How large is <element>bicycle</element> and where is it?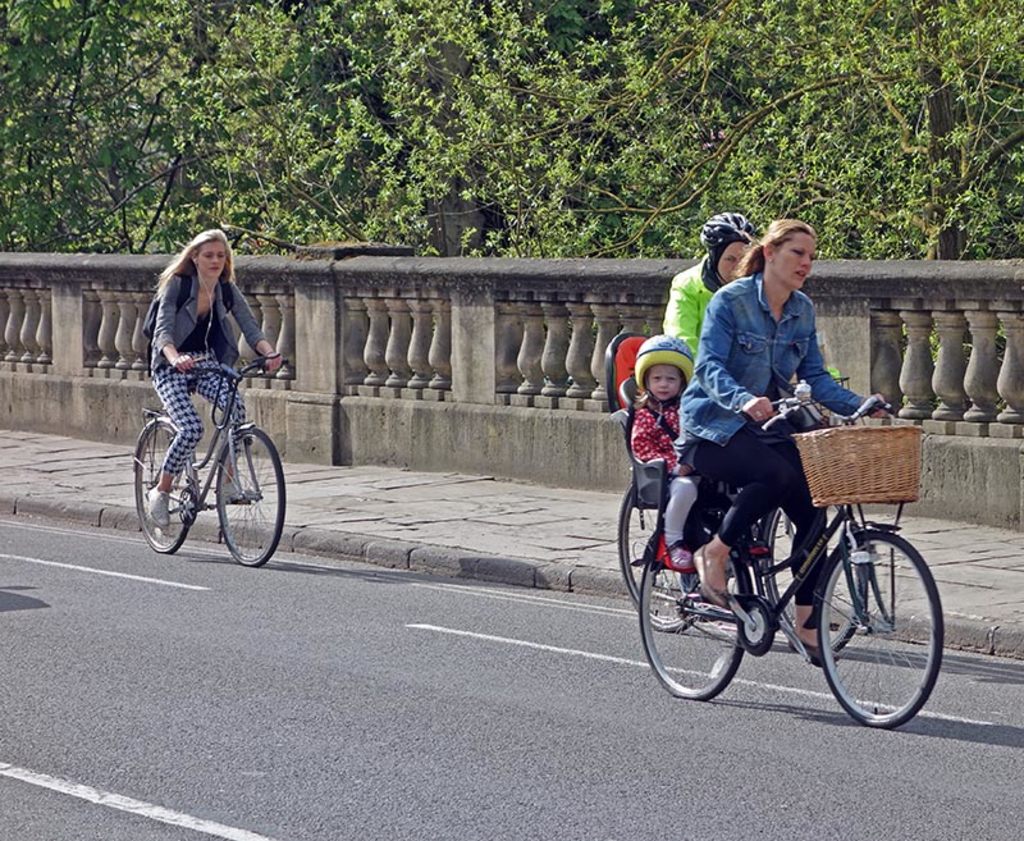
Bounding box: region(609, 330, 876, 653).
